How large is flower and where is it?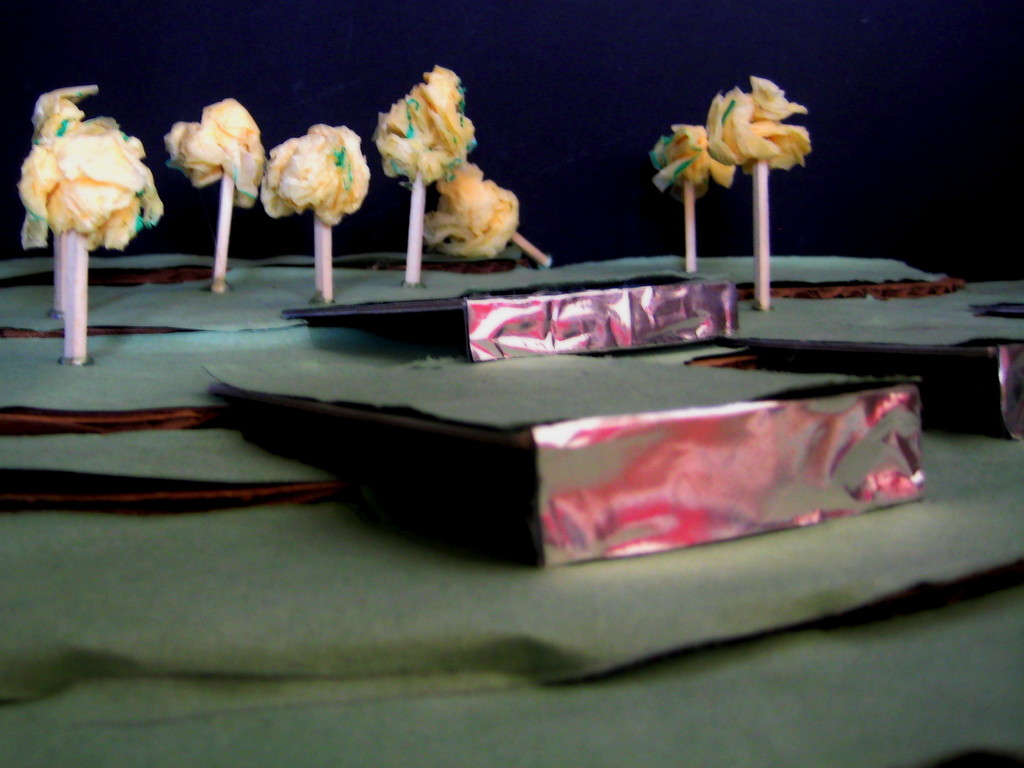
Bounding box: [17,116,164,252].
